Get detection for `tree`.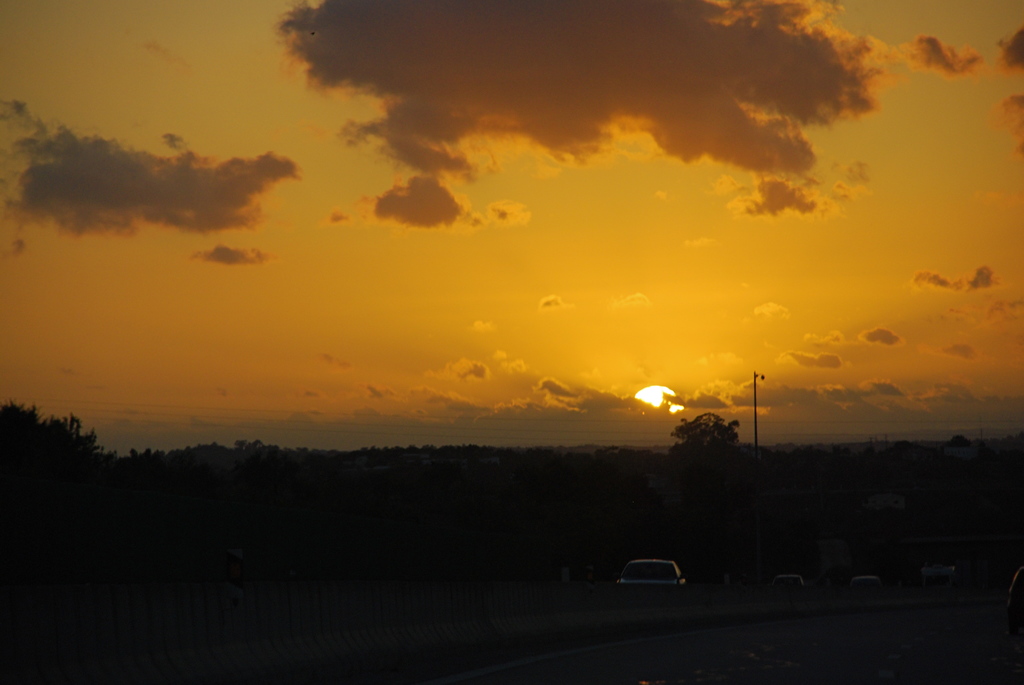
Detection: 7, 386, 113, 523.
